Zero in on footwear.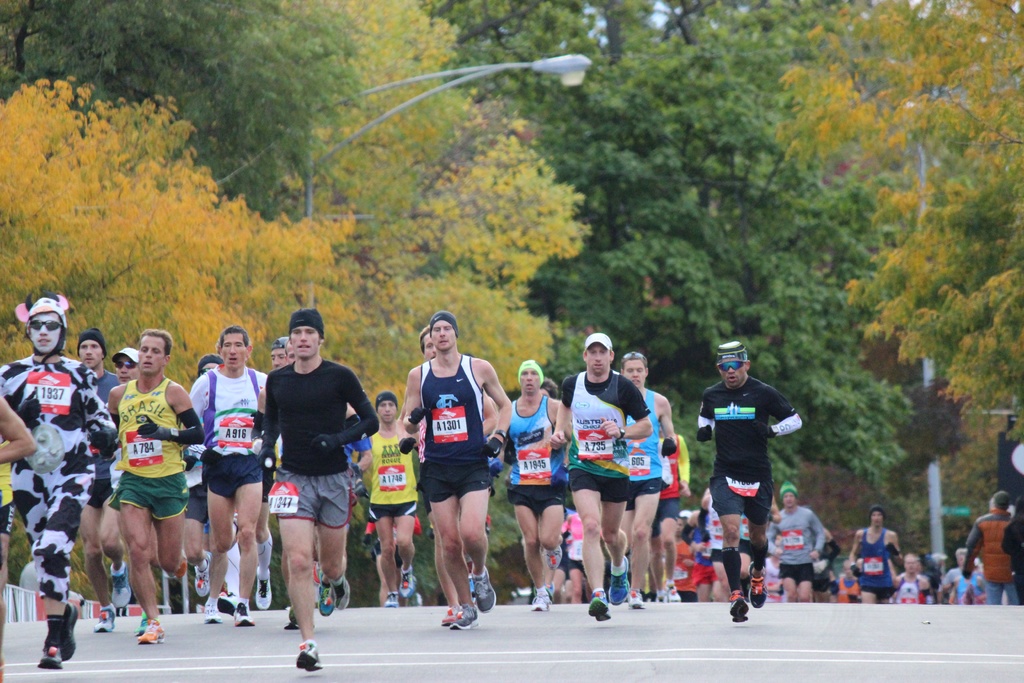
Zeroed in: bbox=[194, 546, 212, 600].
